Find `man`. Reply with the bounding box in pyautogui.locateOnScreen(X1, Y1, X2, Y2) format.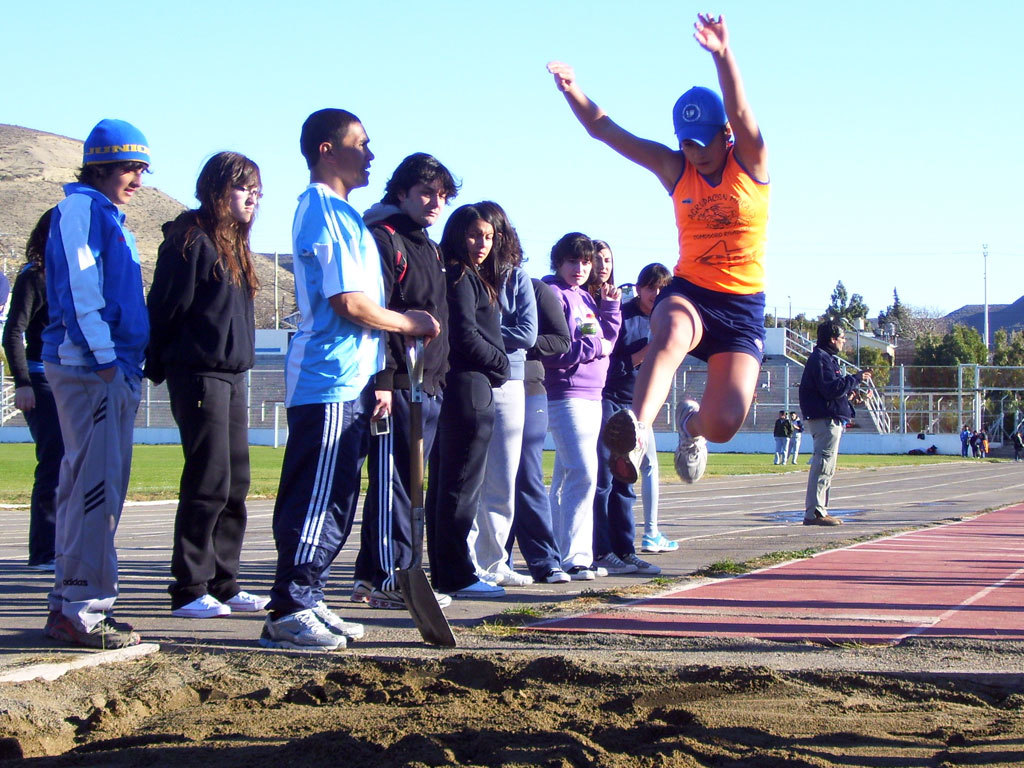
pyautogui.locateOnScreen(358, 146, 466, 610).
